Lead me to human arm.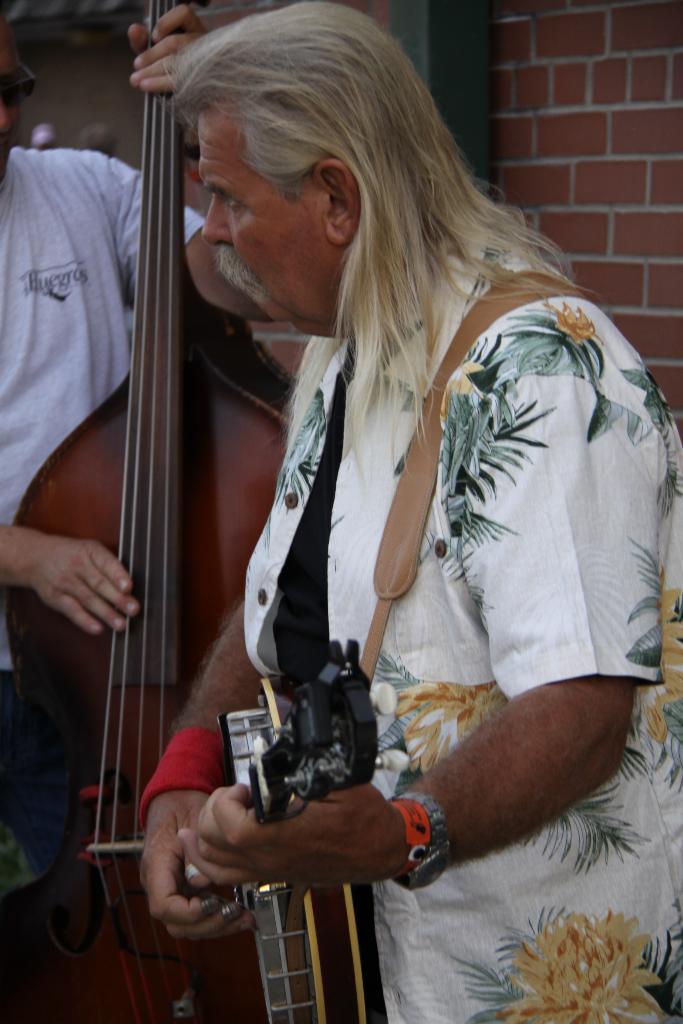
Lead to 131, 603, 281, 947.
